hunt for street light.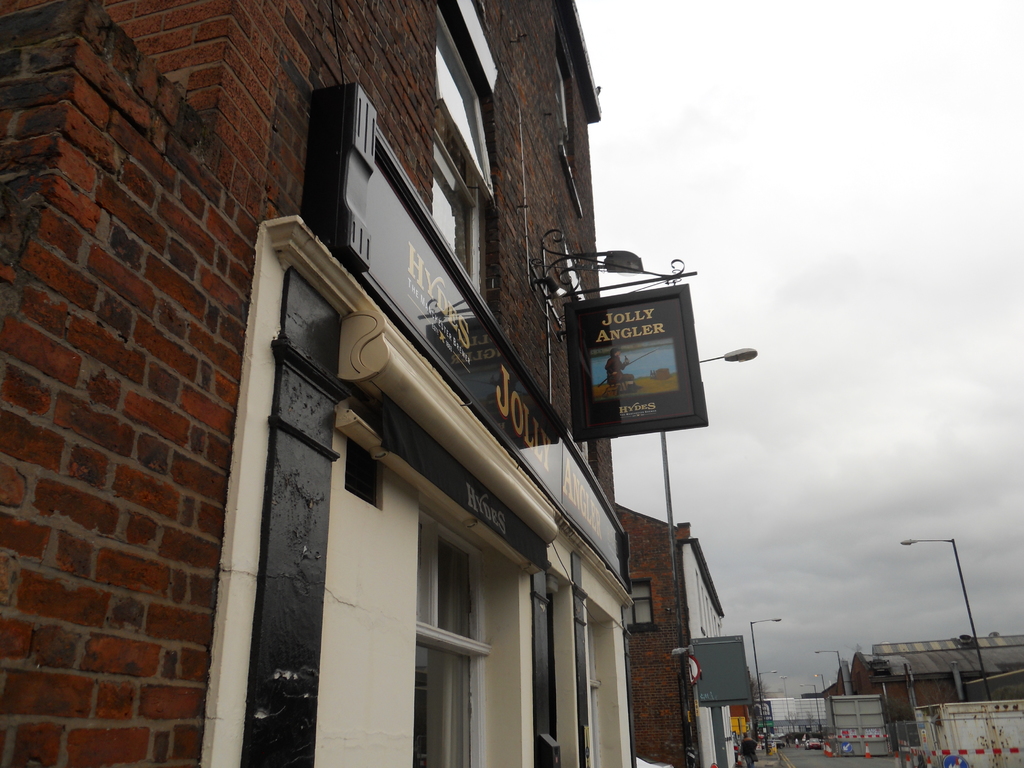
Hunted down at x1=776, y1=669, x2=792, y2=733.
